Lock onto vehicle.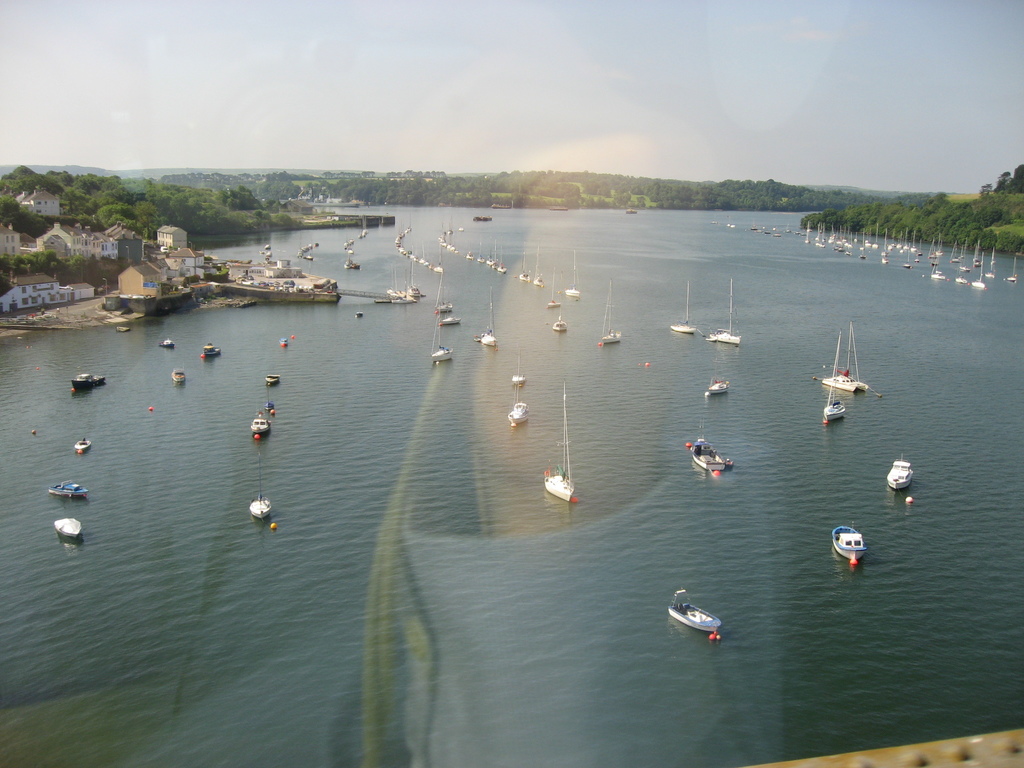
Locked: bbox(509, 346, 527, 433).
